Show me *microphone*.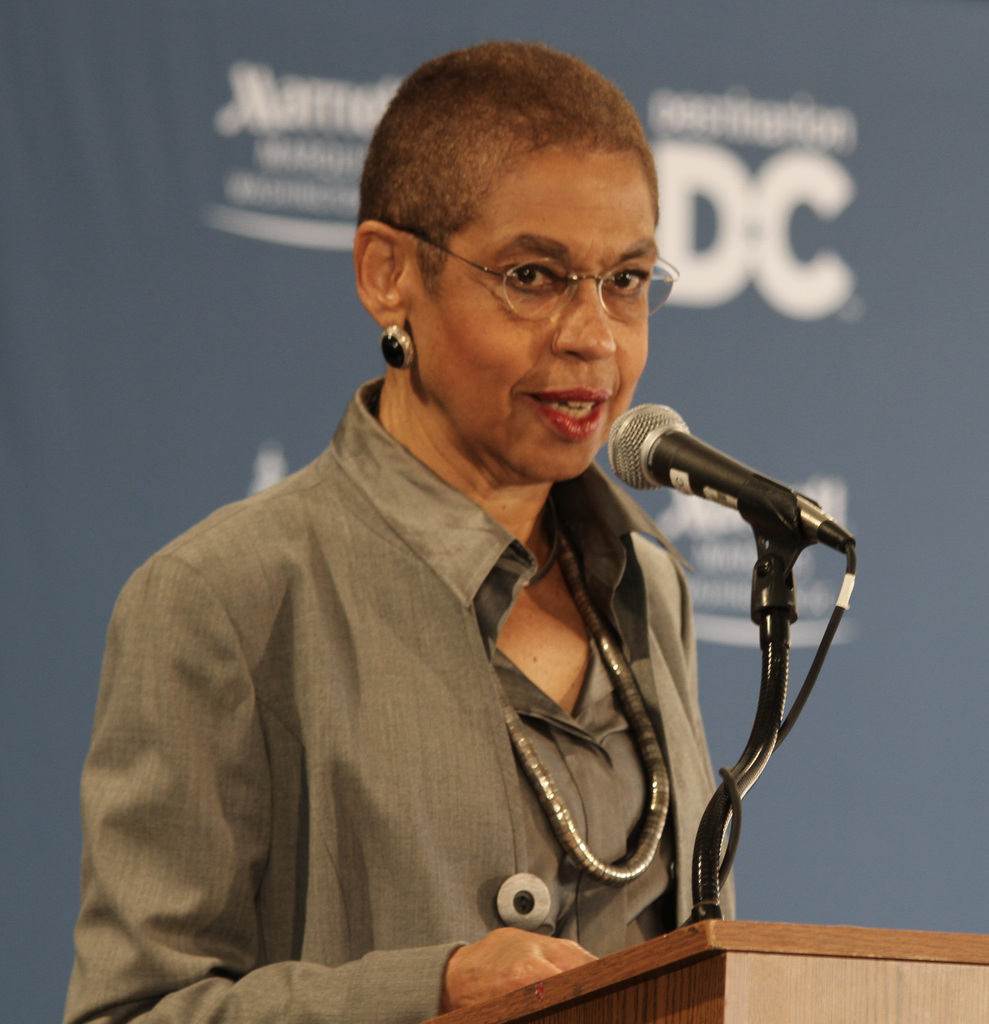
*microphone* is here: select_region(598, 397, 846, 599).
